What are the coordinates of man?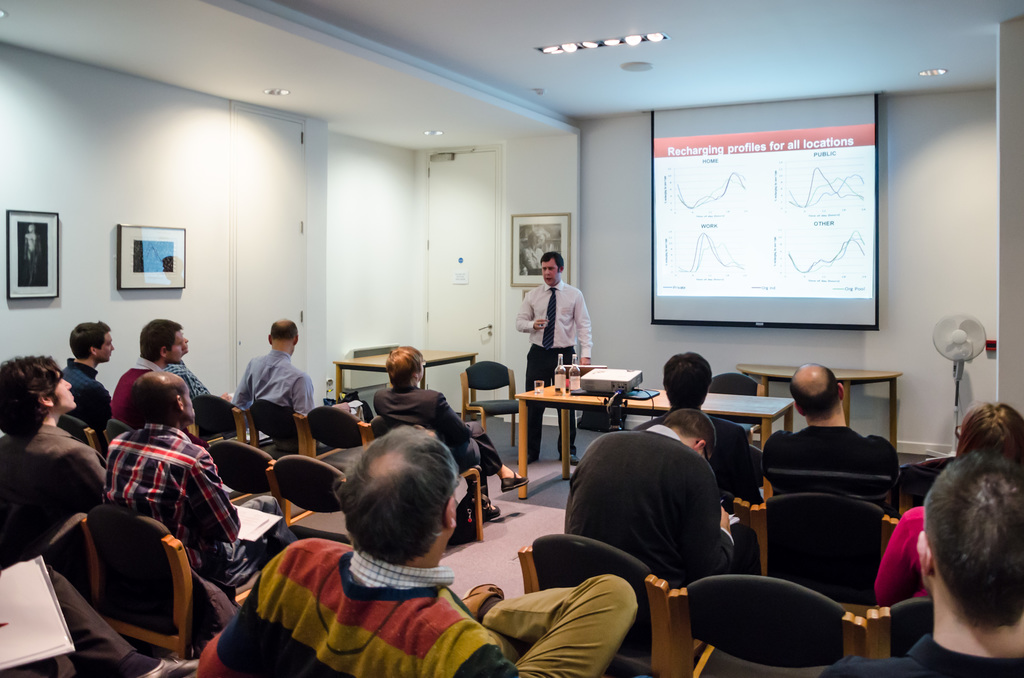
region(188, 424, 637, 677).
